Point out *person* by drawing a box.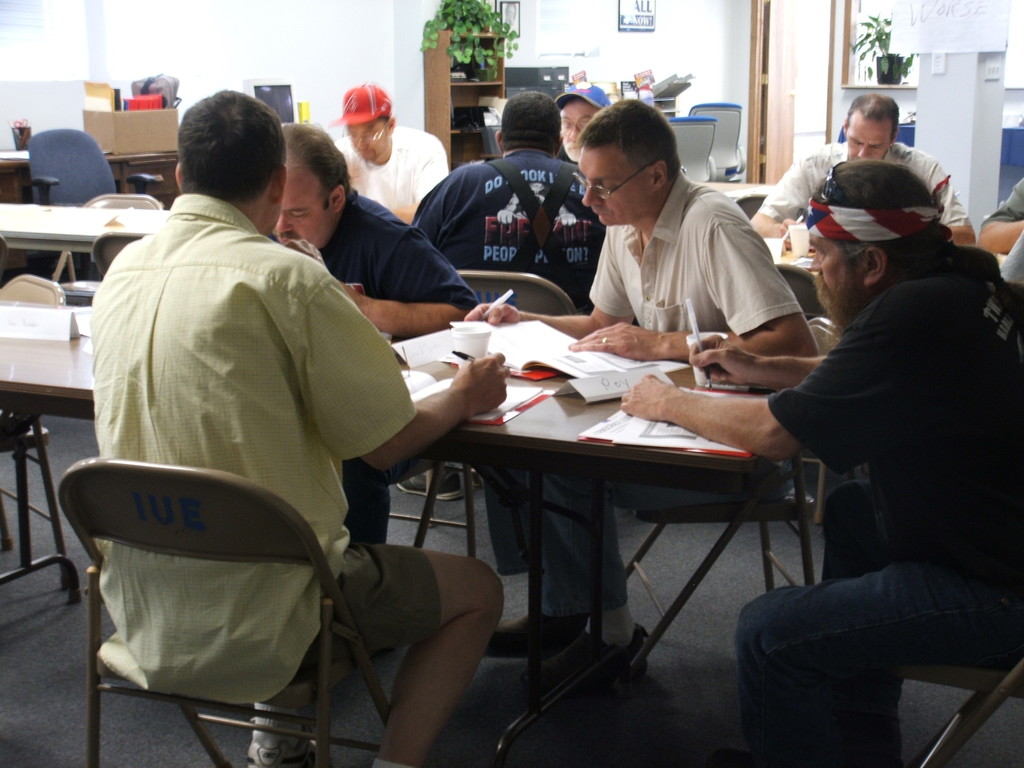
412 93 599 304.
